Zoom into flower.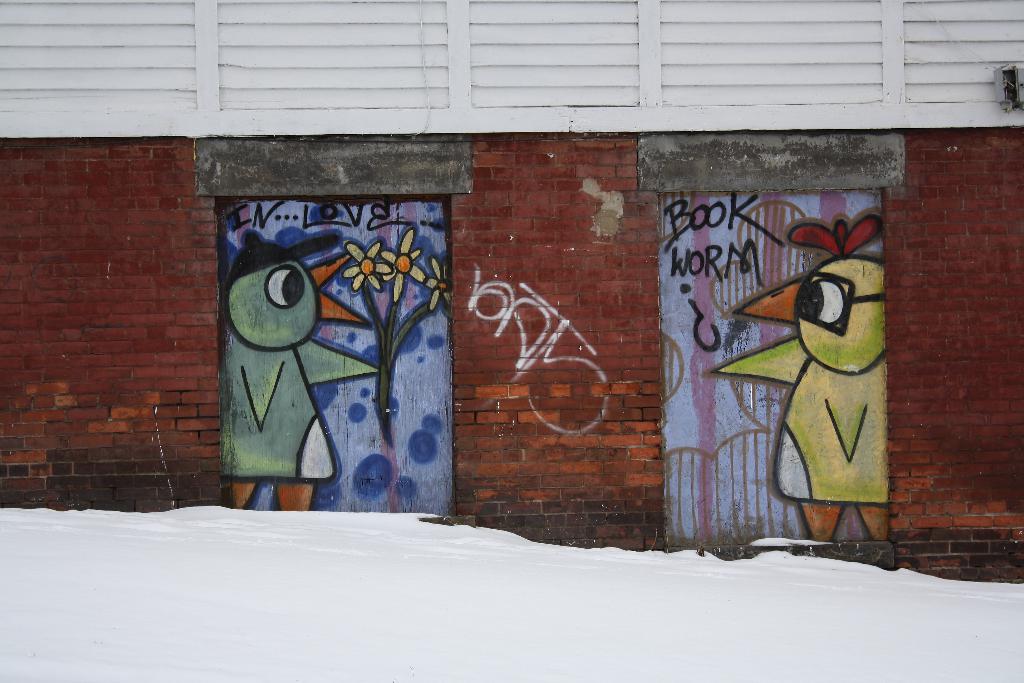
Zoom target: rect(376, 225, 427, 303).
